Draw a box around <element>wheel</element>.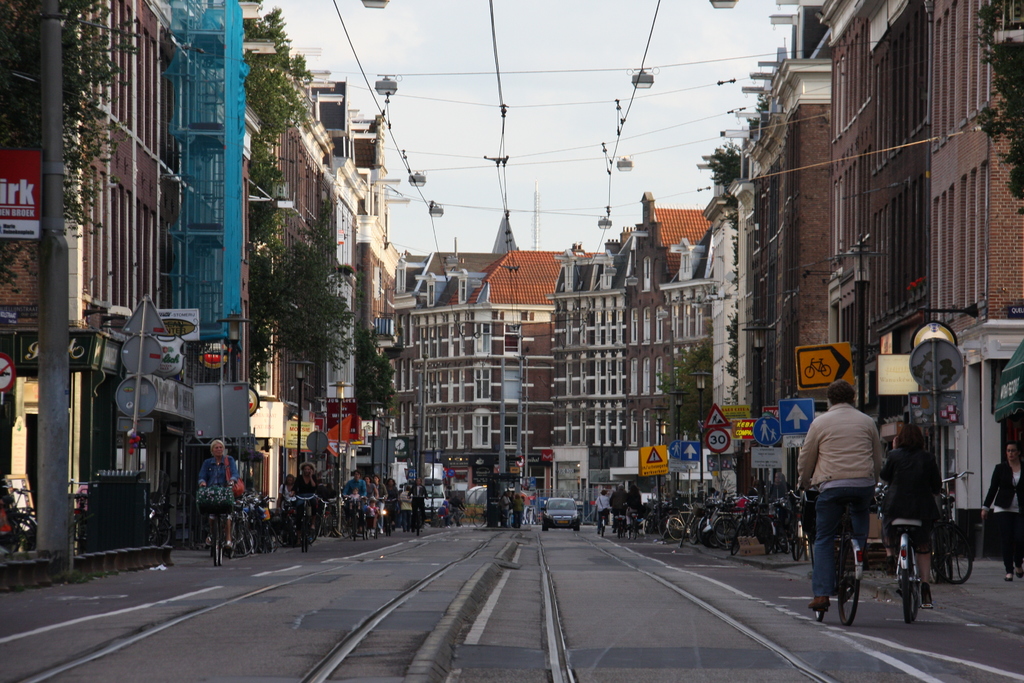
BBox(840, 541, 866, 630).
